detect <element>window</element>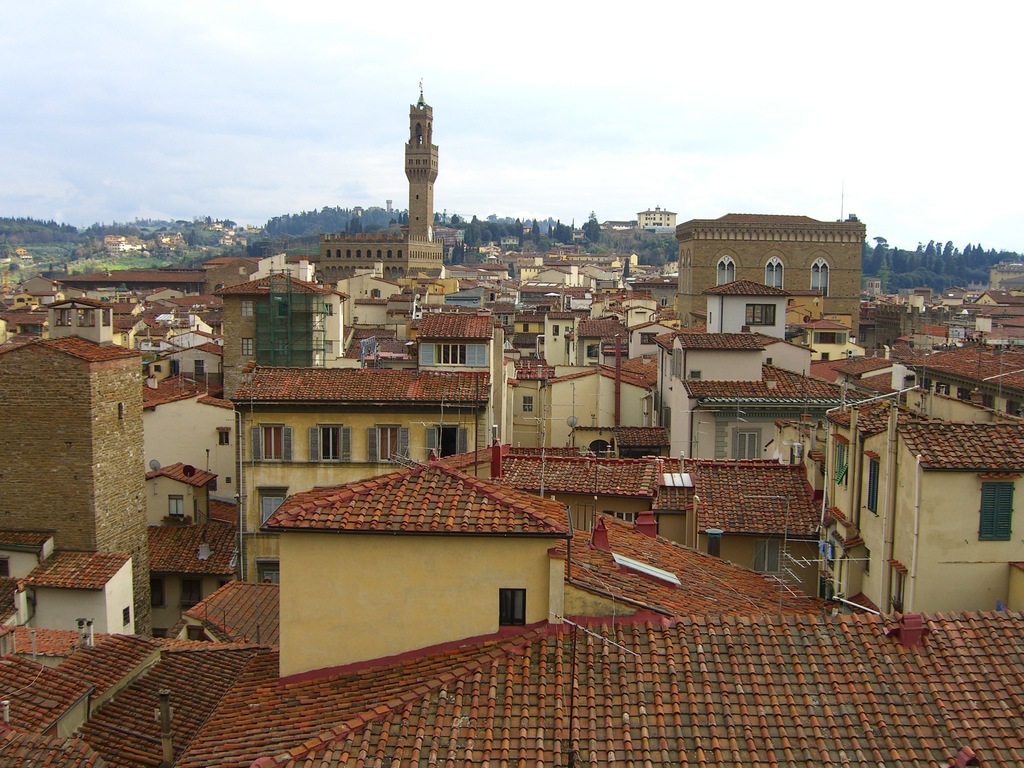
(612, 513, 634, 527)
